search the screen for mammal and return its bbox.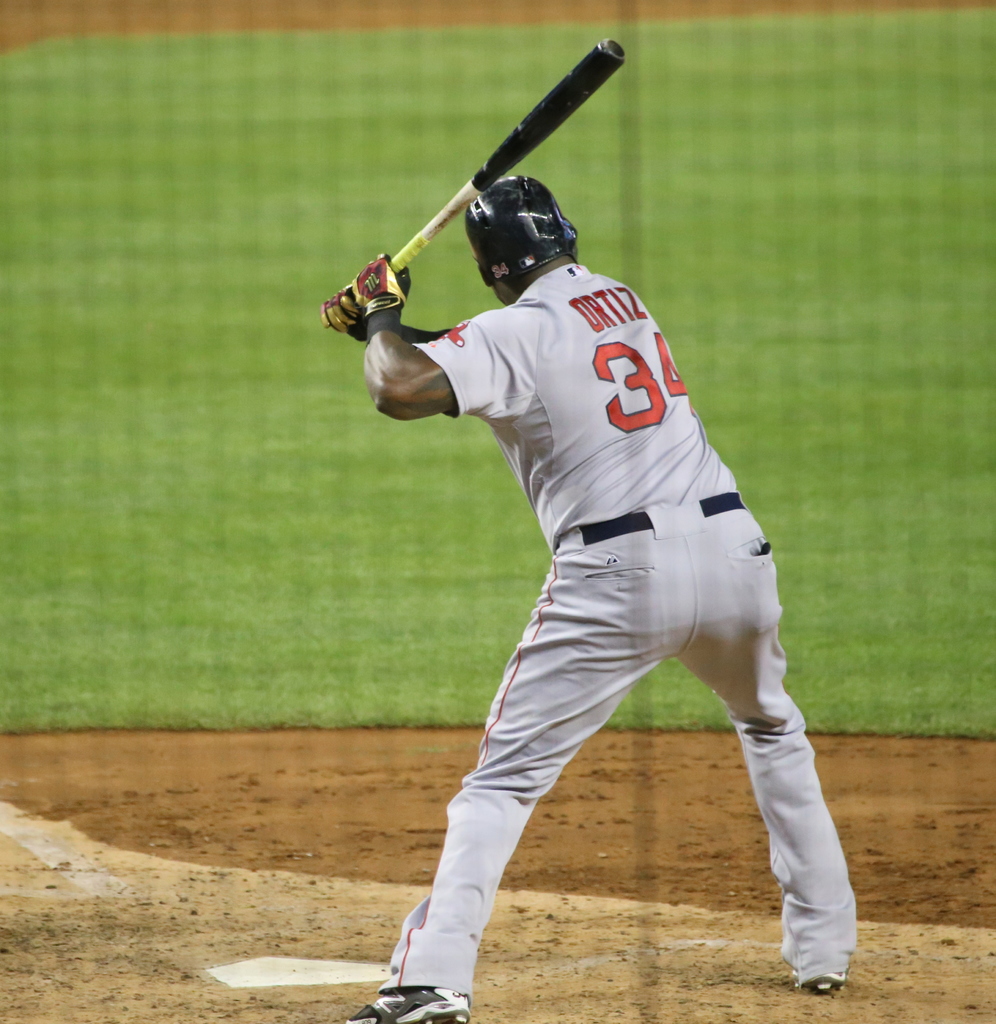
Found: <box>268,83,926,1023</box>.
